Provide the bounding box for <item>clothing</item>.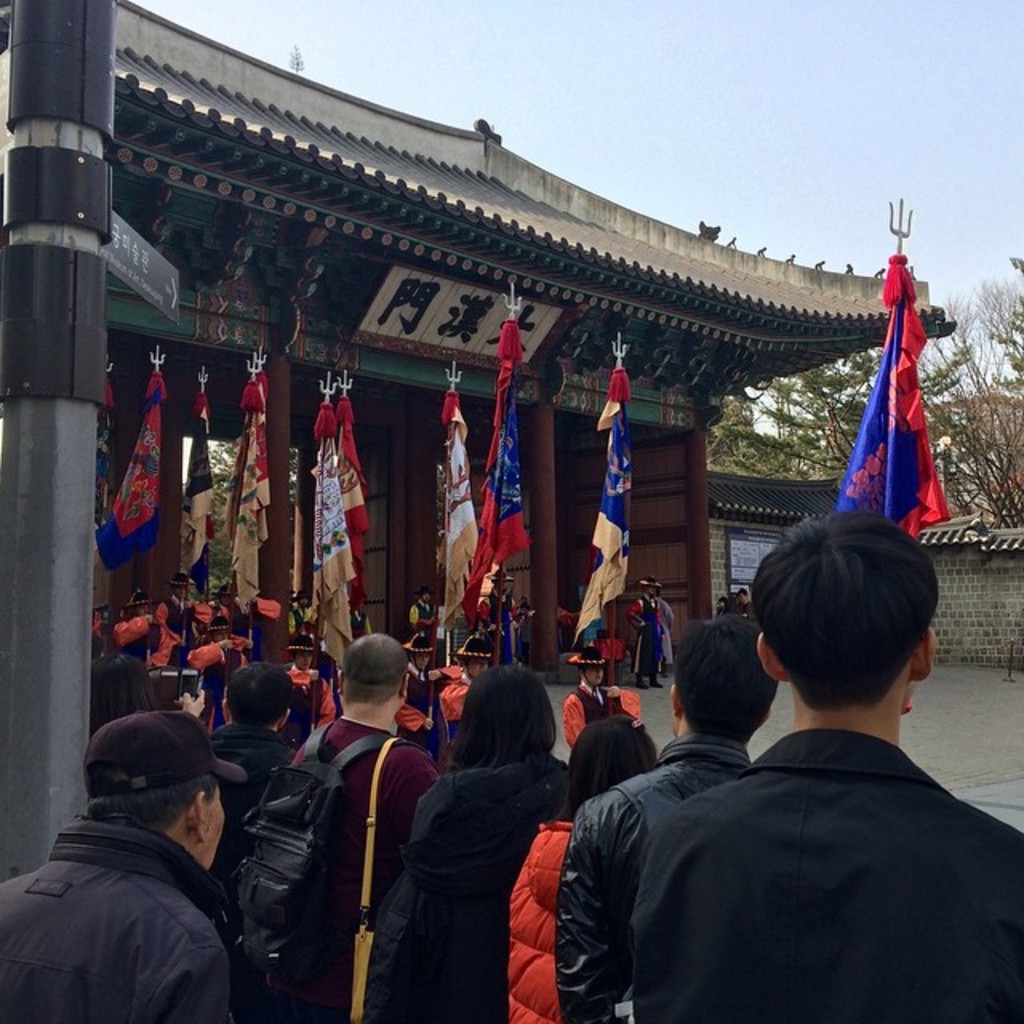
<bbox>296, 608, 320, 651</bbox>.
